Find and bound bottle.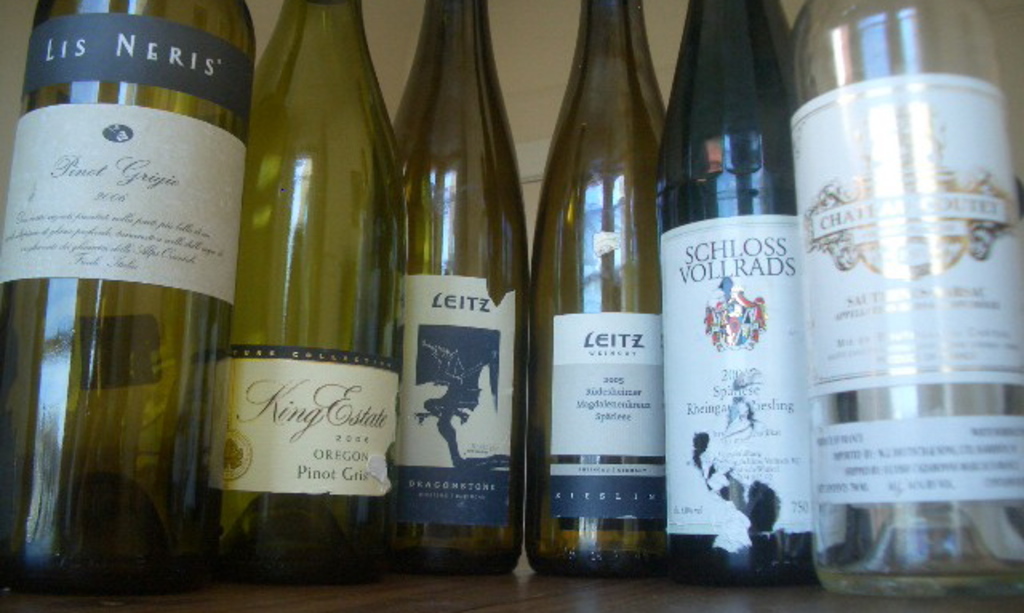
Bound: [x1=656, y1=0, x2=819, y2=586].
